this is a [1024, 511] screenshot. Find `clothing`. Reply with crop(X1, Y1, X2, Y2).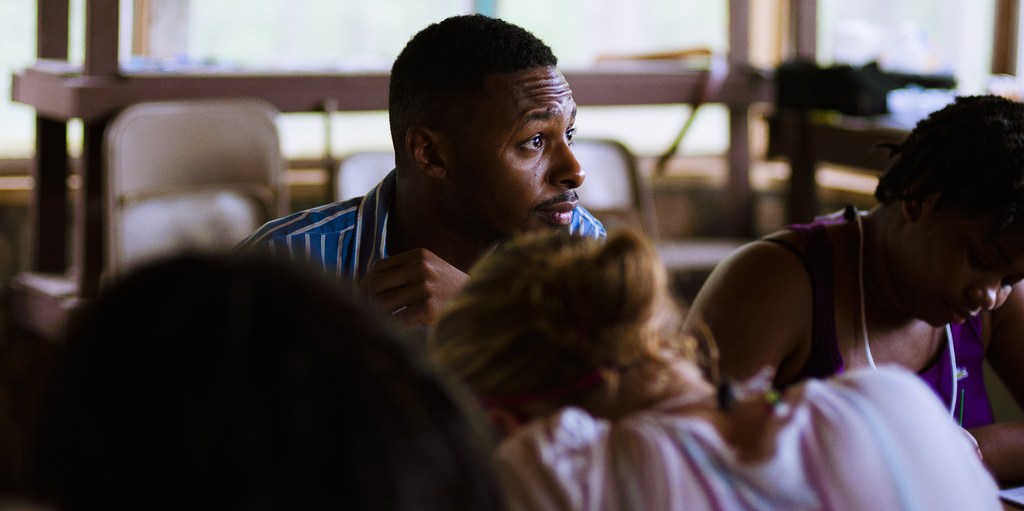
crop(754, 194, 996, 426).
